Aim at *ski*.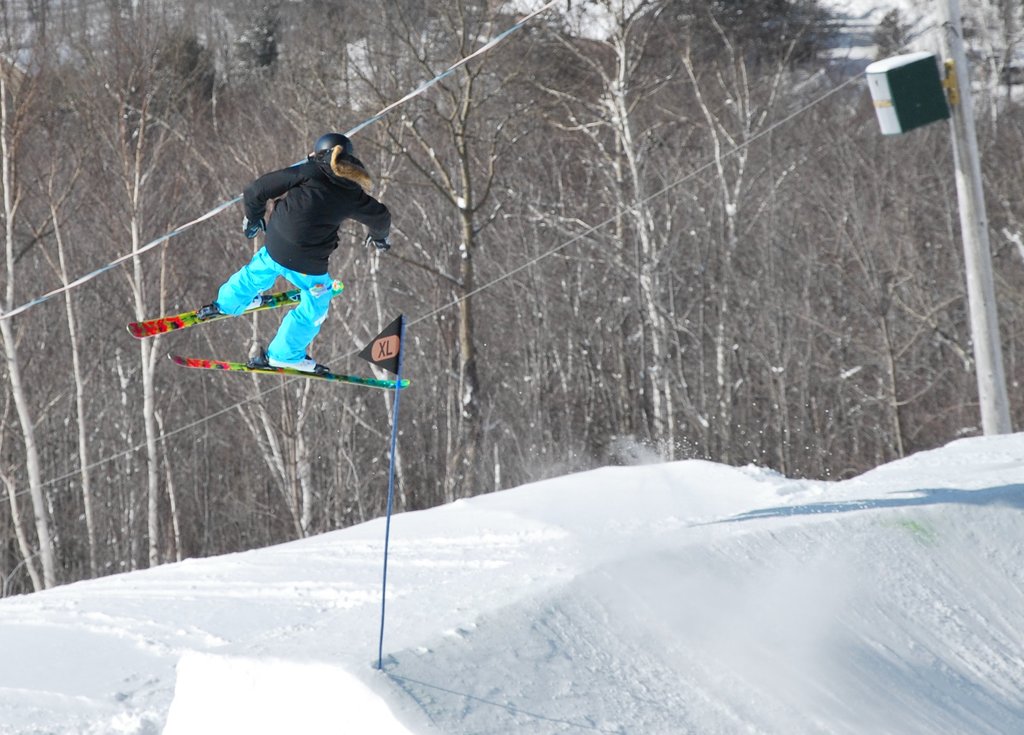
Aimed at 137 293 410 412.
